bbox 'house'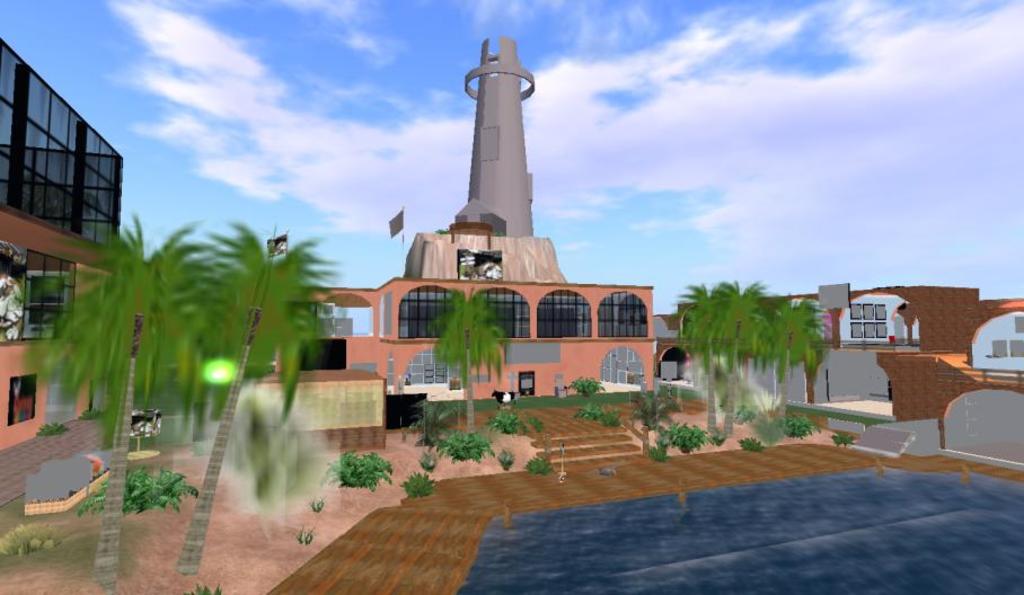
262/285/657/396
